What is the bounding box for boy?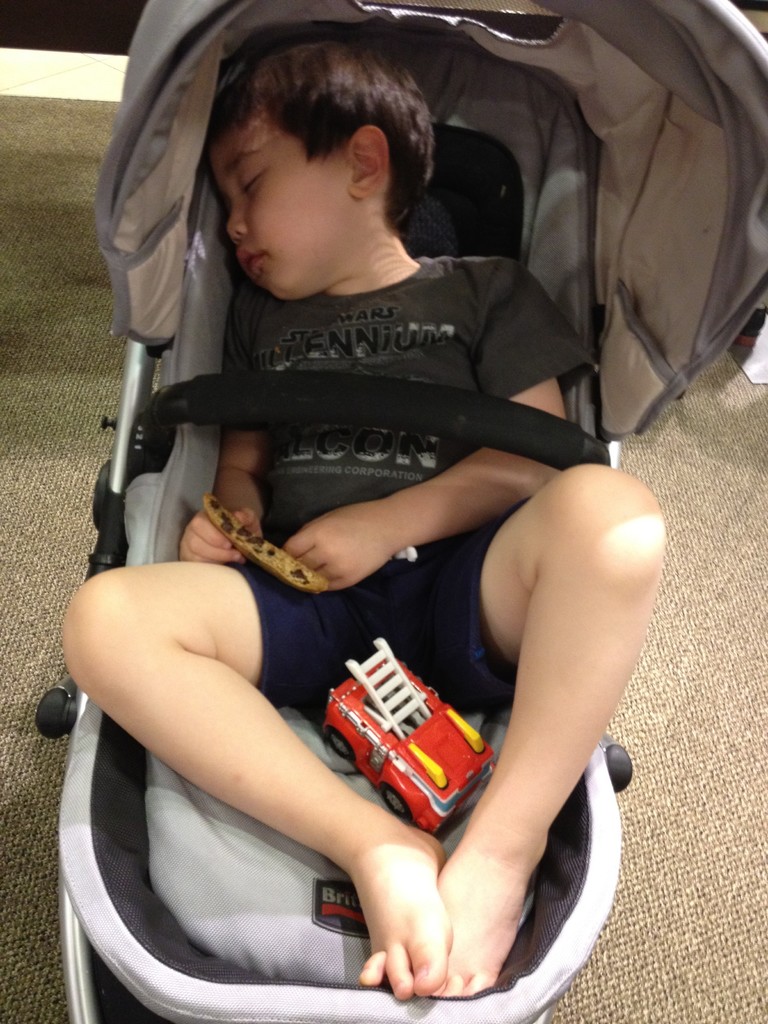
<bbox>71, 25, 663, 981</bbox>.
